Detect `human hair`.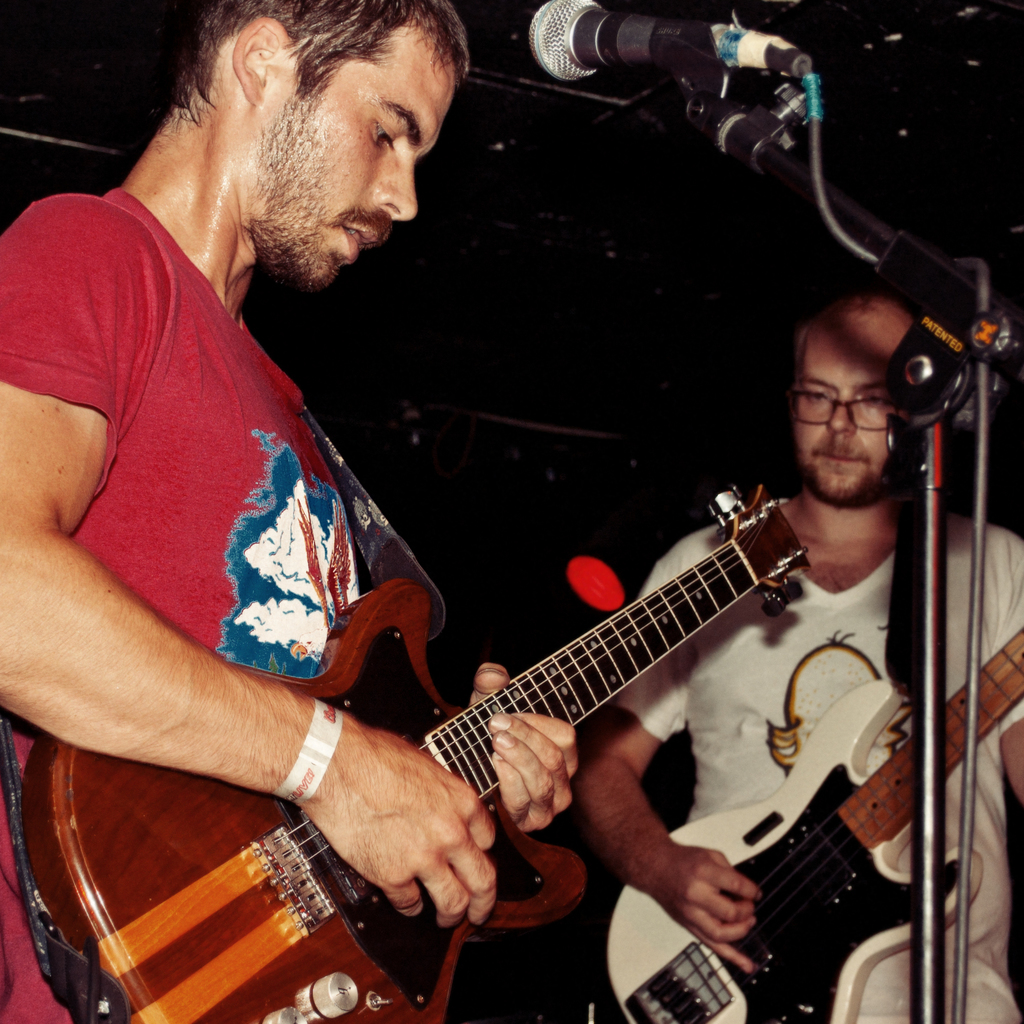
Detected at crop(155, 0, 479, 127).
